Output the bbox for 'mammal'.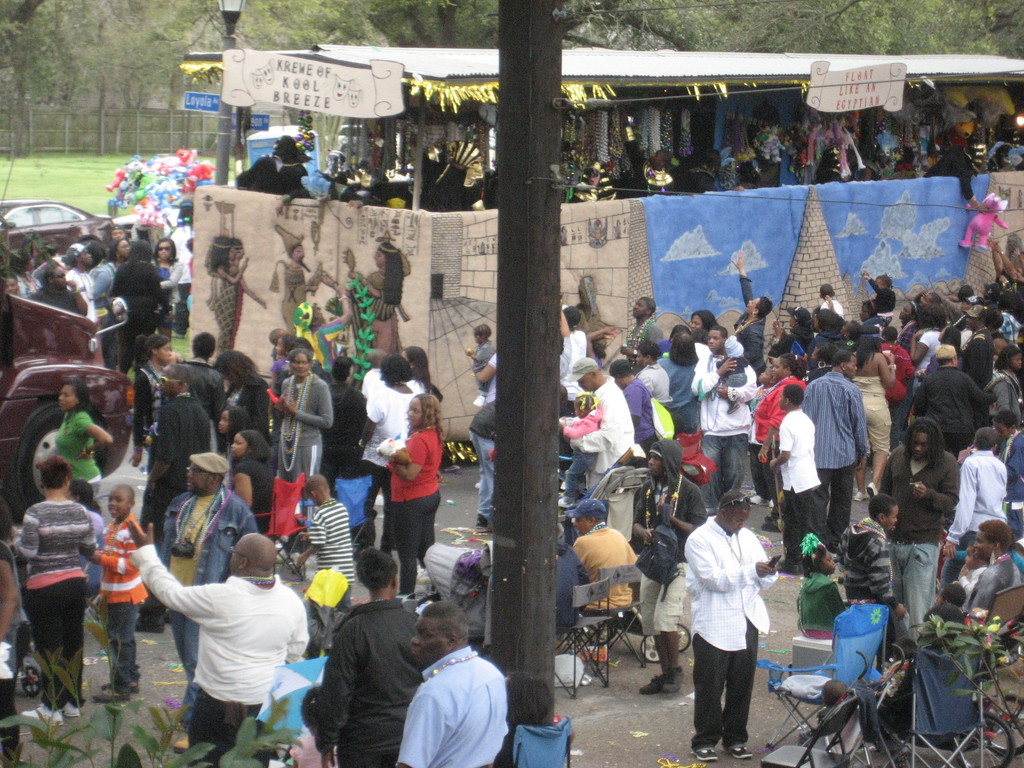
x1=573, y1=499, x2=636, y2=664.
